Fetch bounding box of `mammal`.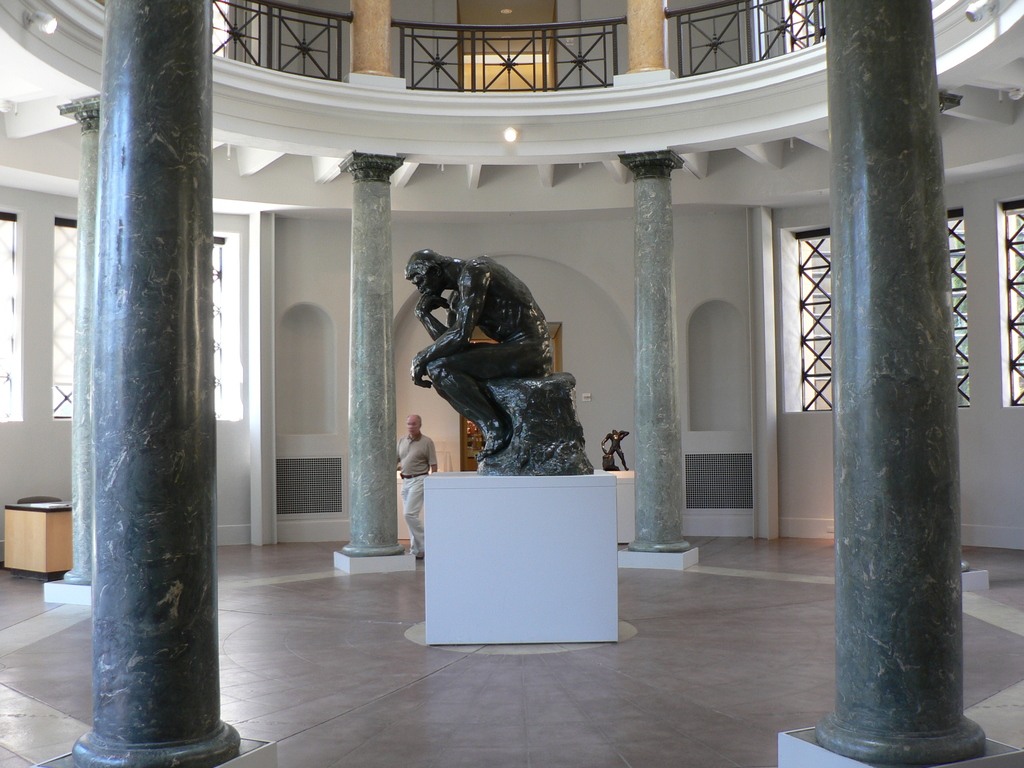
Bbox: <region>393, 413, 436, 561</region>.
